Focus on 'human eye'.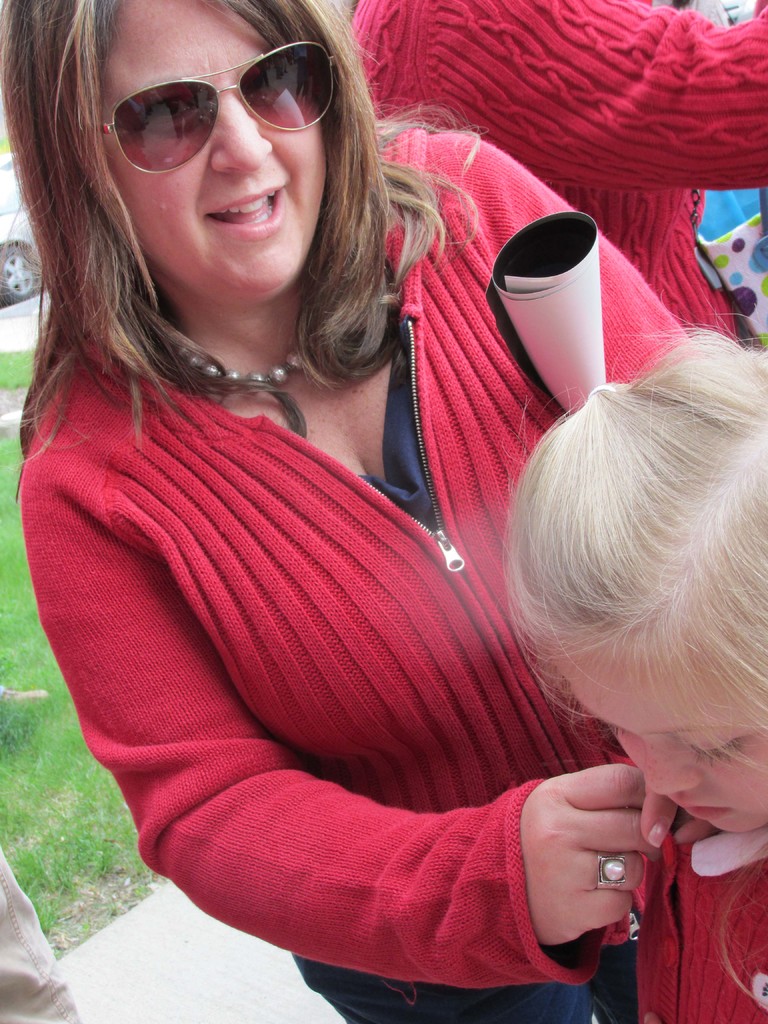
Focused at rect(684, 726, 749, 771).
